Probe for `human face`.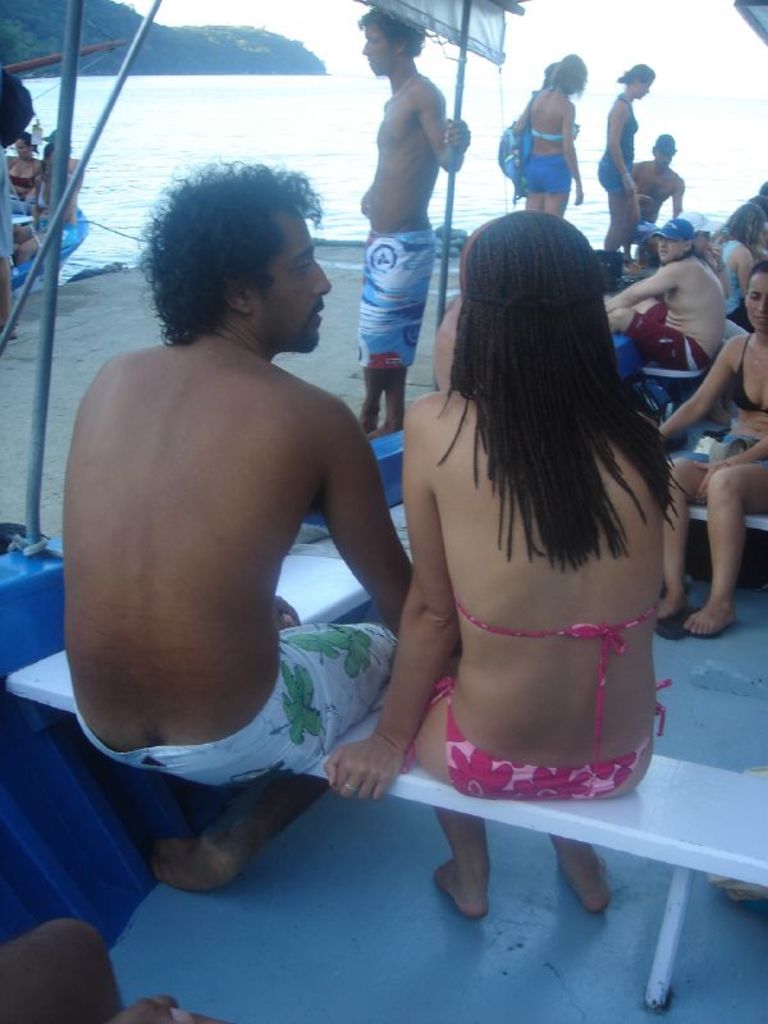
Probe result: x1=745 y1=271 x2=767 y2=332.
